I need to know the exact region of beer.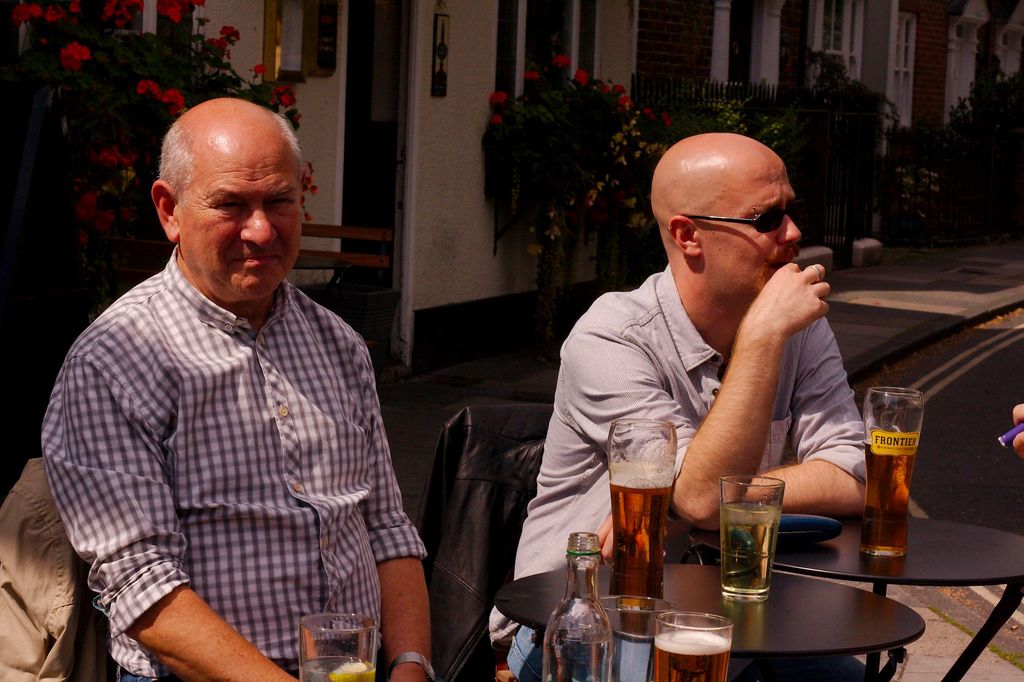
Region: 606,464,674,610.
